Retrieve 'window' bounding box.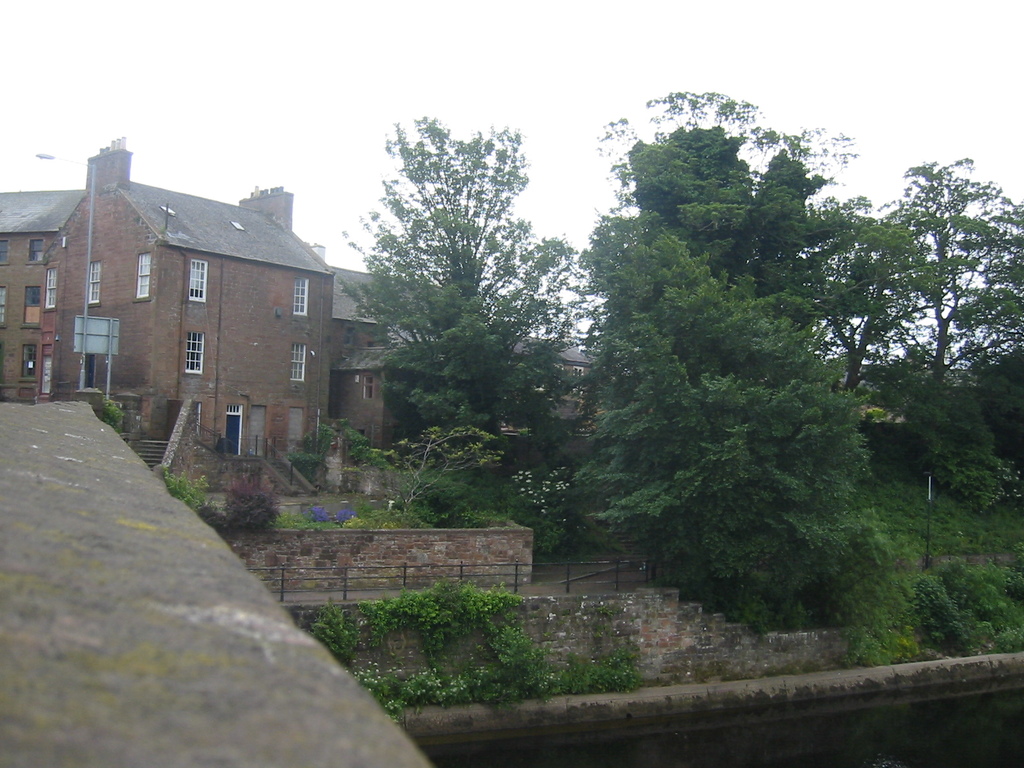
Bounding box: box(13, 286, 49, 335).
